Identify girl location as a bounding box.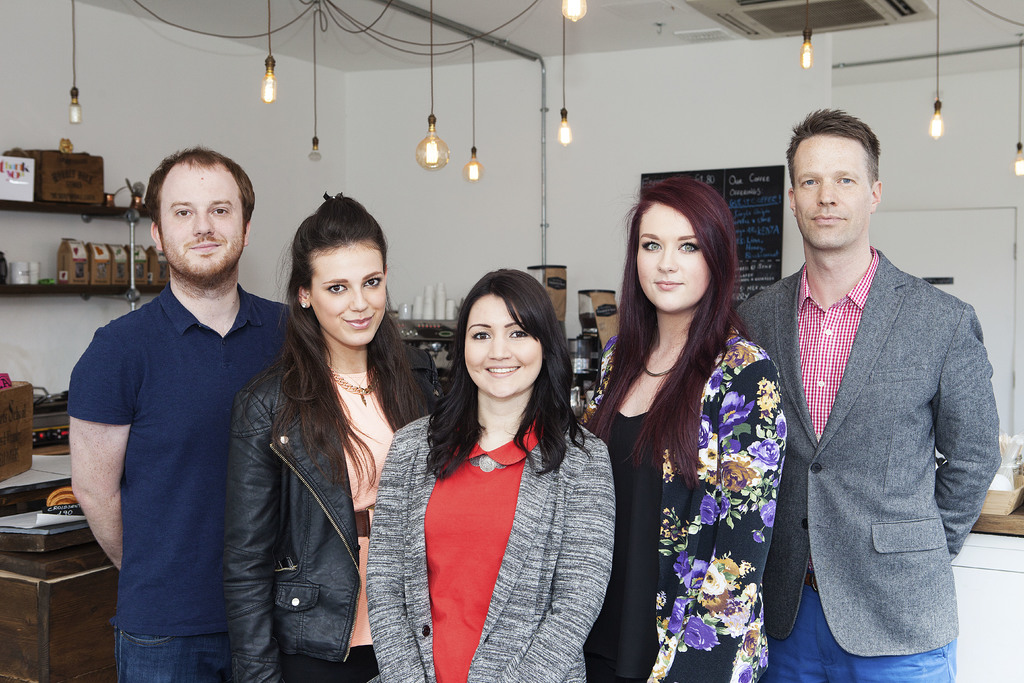
[235,188,449,682].
